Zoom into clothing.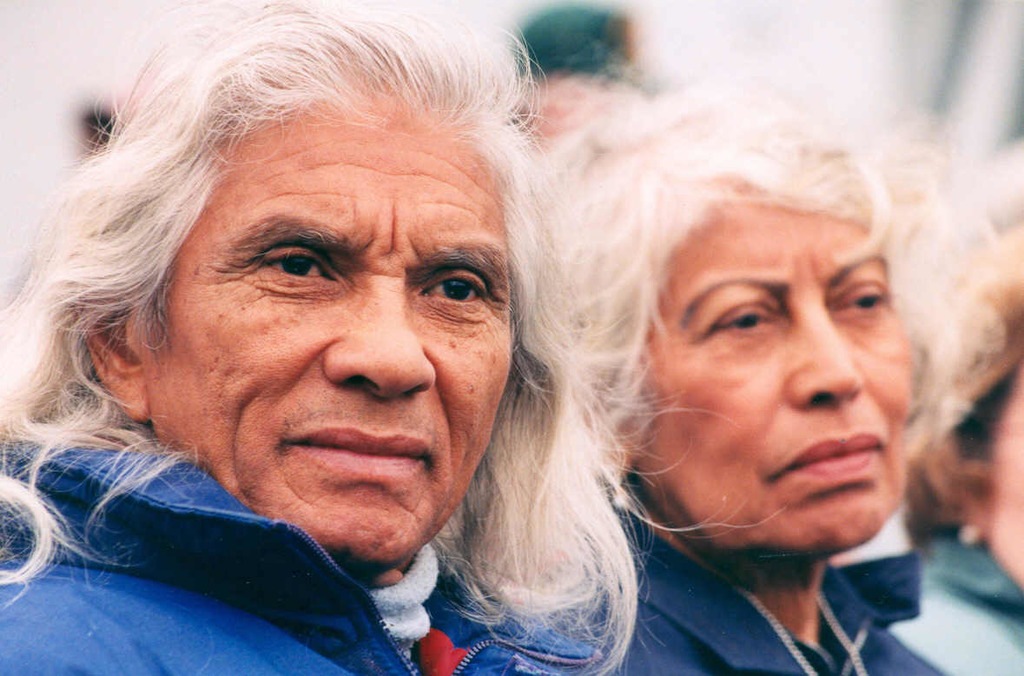
Zoom target: x1=0 y1=435 x2=599 y2=675.
